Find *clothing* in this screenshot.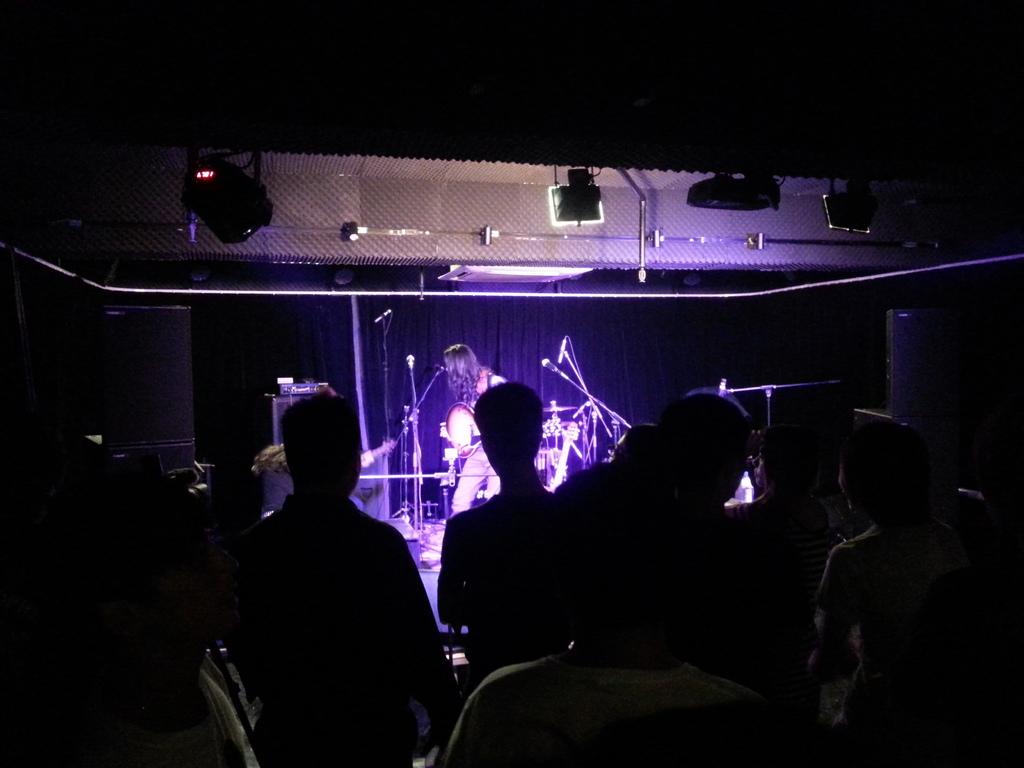
The bounding box for *clothing* is 205,429,442,758.
